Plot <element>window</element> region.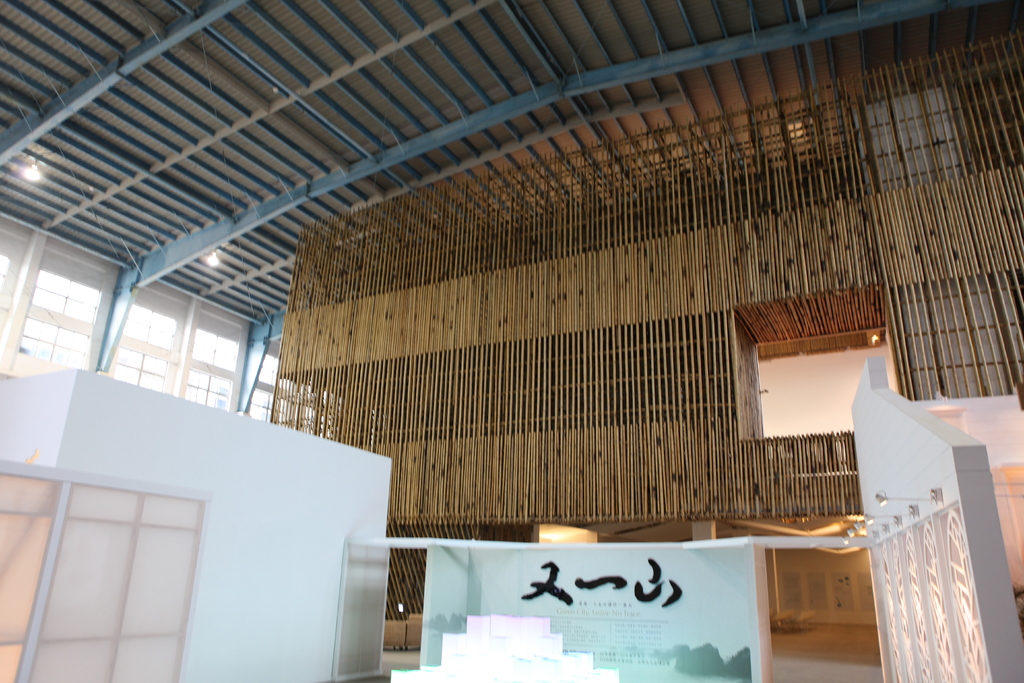
Plotted at pyautogui.locateOnScreen(250, 347, 346, 443).
